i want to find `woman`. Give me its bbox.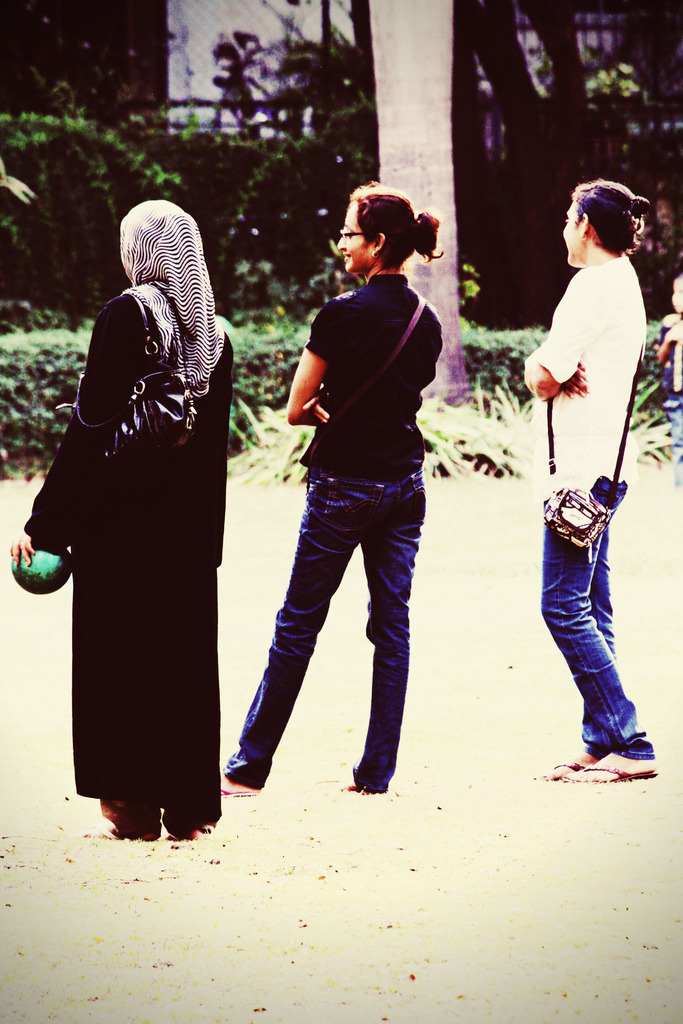
[left=520, top=179, right=659, bottom=784].
